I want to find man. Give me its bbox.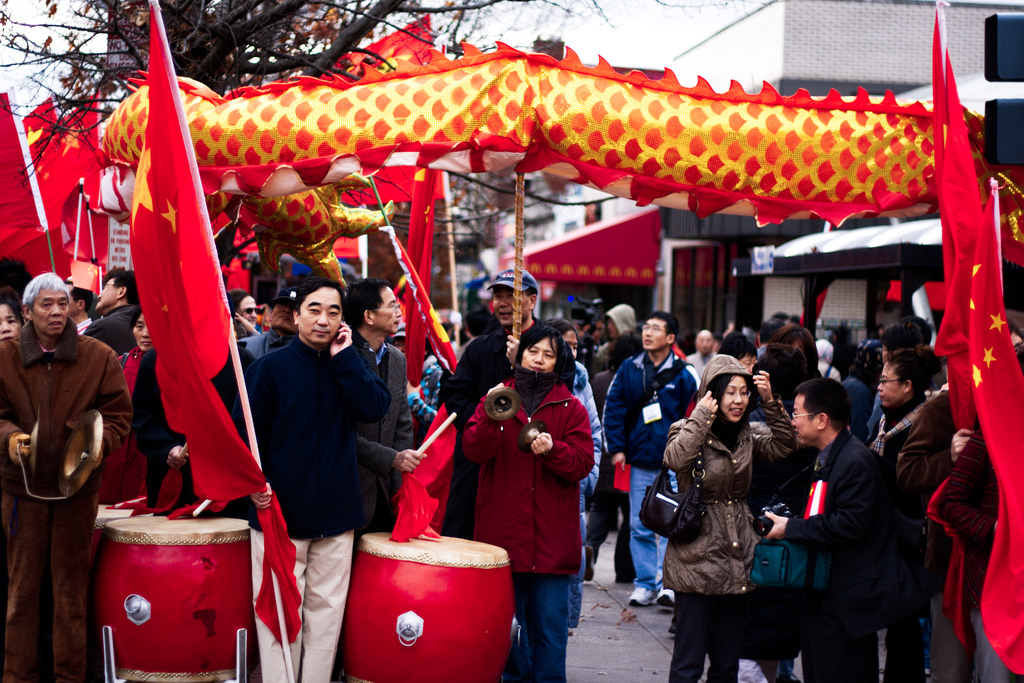
<bbox>593, 293, 640, 367</bbox>.
